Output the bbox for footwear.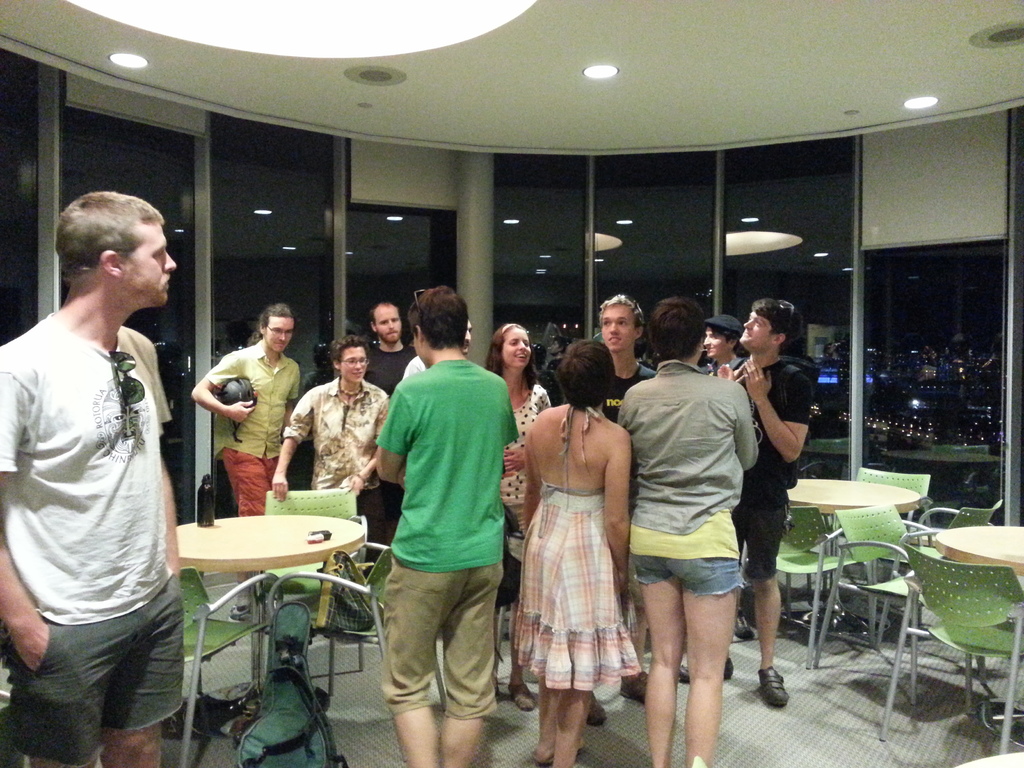
box=[509, 680, 541, 719].
